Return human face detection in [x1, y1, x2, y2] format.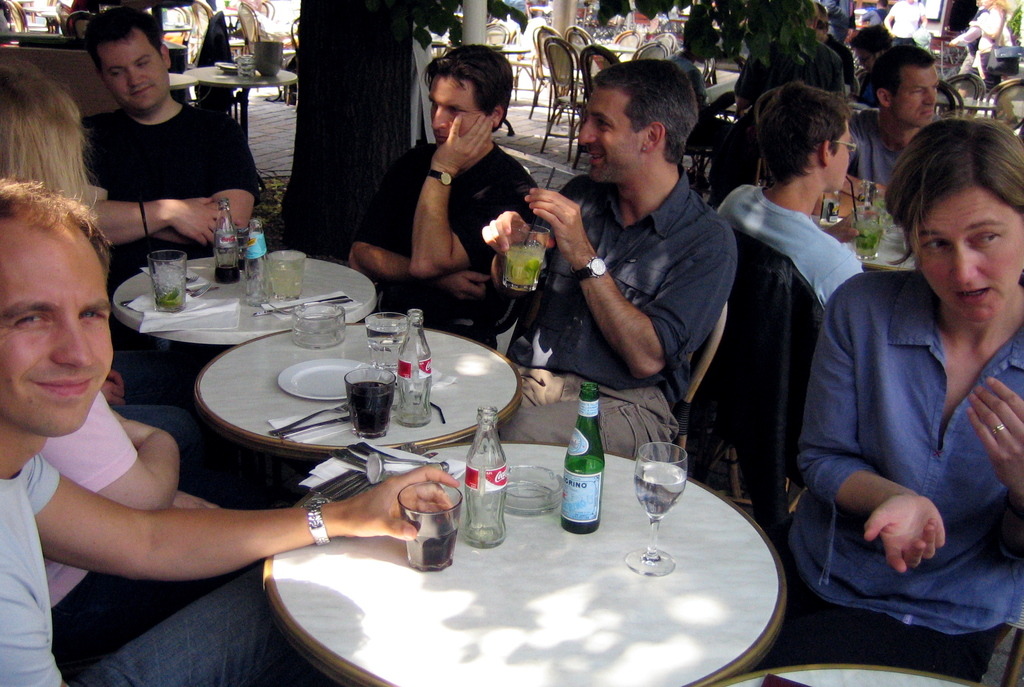
[98, 26, 170, 110].
